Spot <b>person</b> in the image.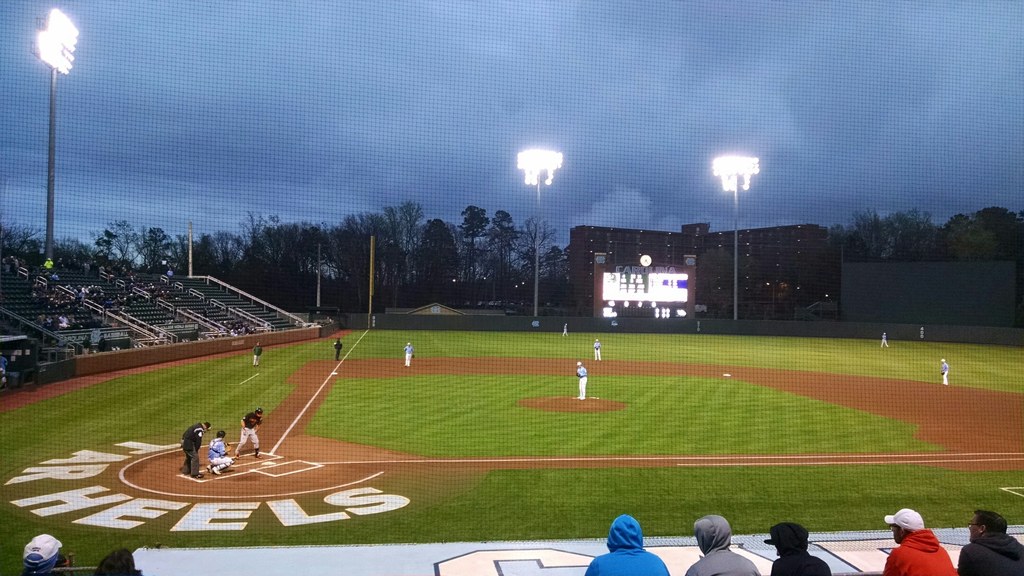
<b>person</b> found at 585/514/669/575.
